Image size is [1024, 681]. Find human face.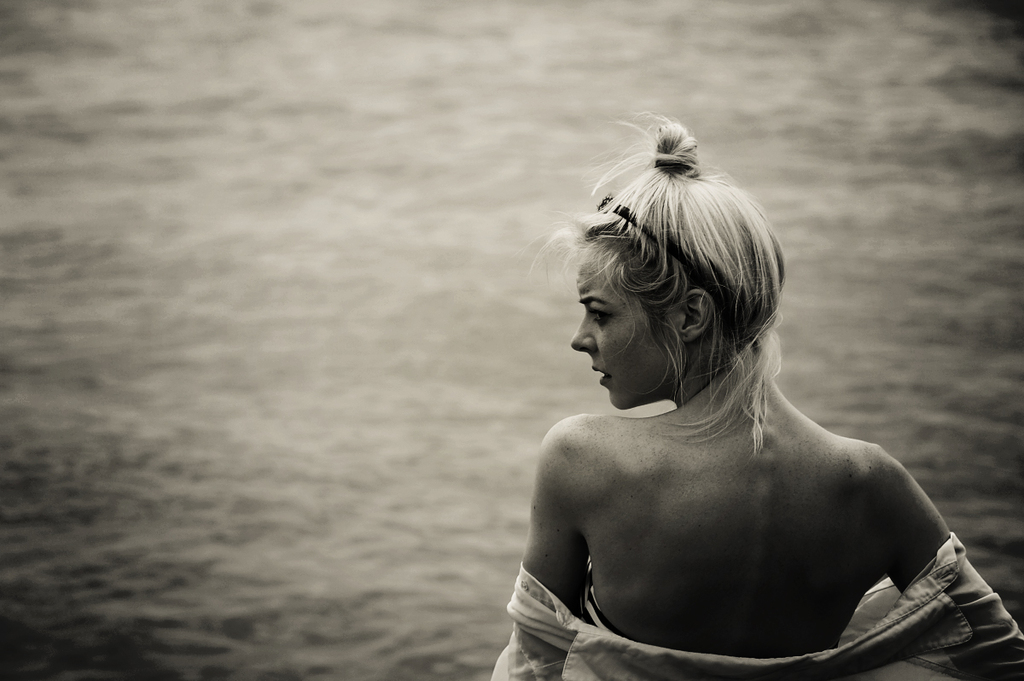
Rect(572, 245, 686, 410).
